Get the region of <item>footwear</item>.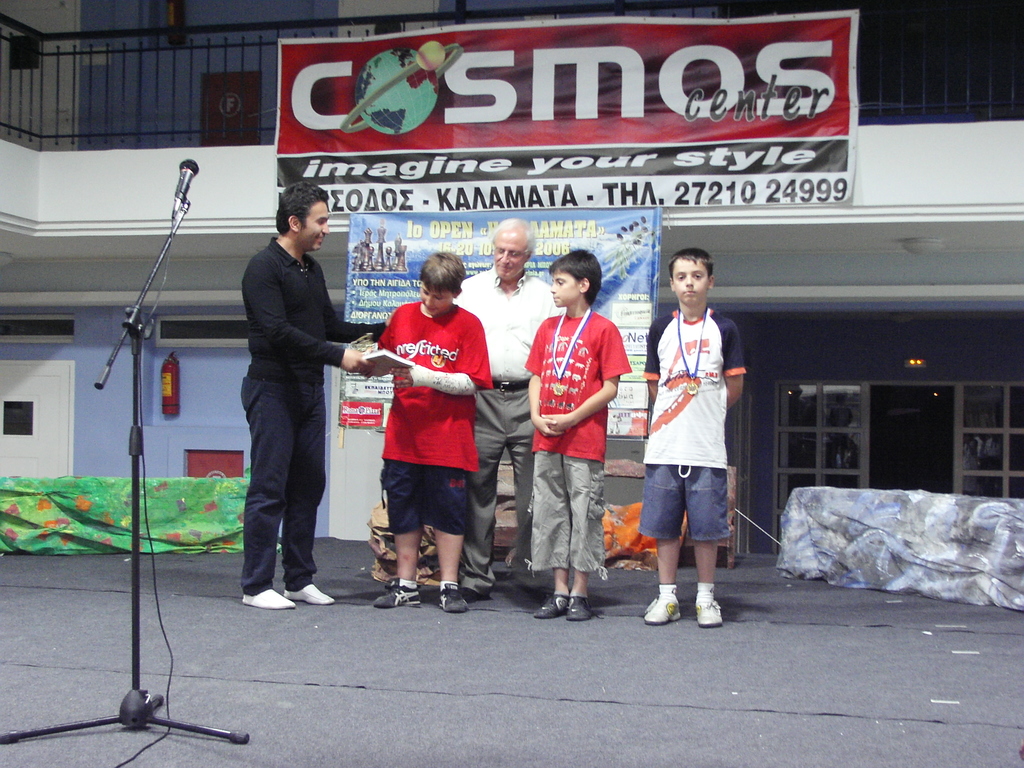
l=374, t=576, r=421, b=609.
